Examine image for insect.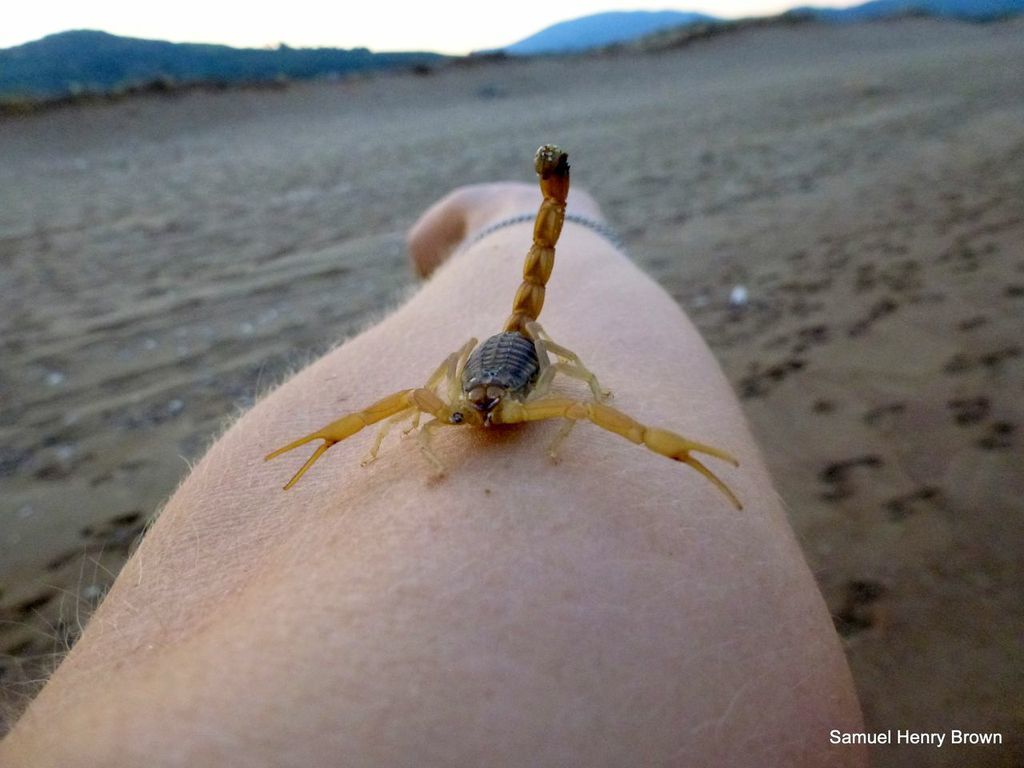
Examination result: (x1=263, y1=144, x2=744, y2=515).
